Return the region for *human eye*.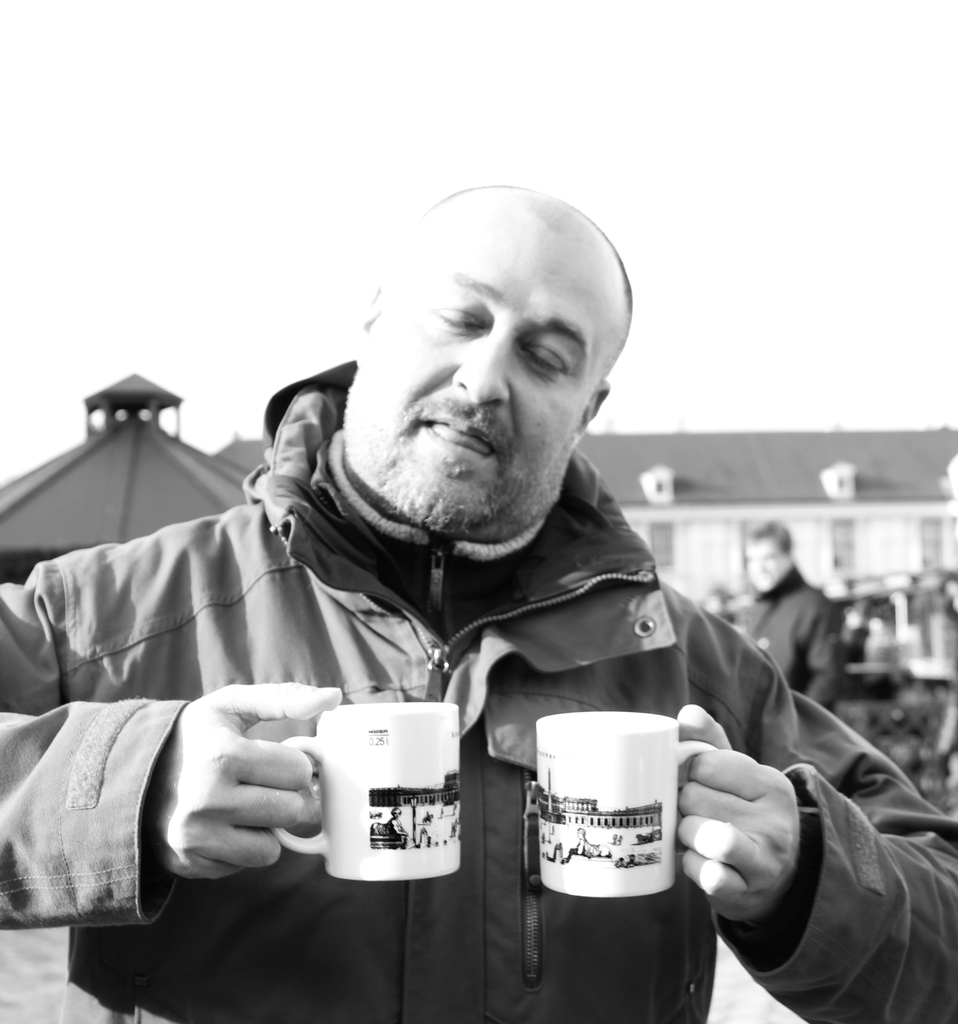
Rect(519, 340, 573, 378).
